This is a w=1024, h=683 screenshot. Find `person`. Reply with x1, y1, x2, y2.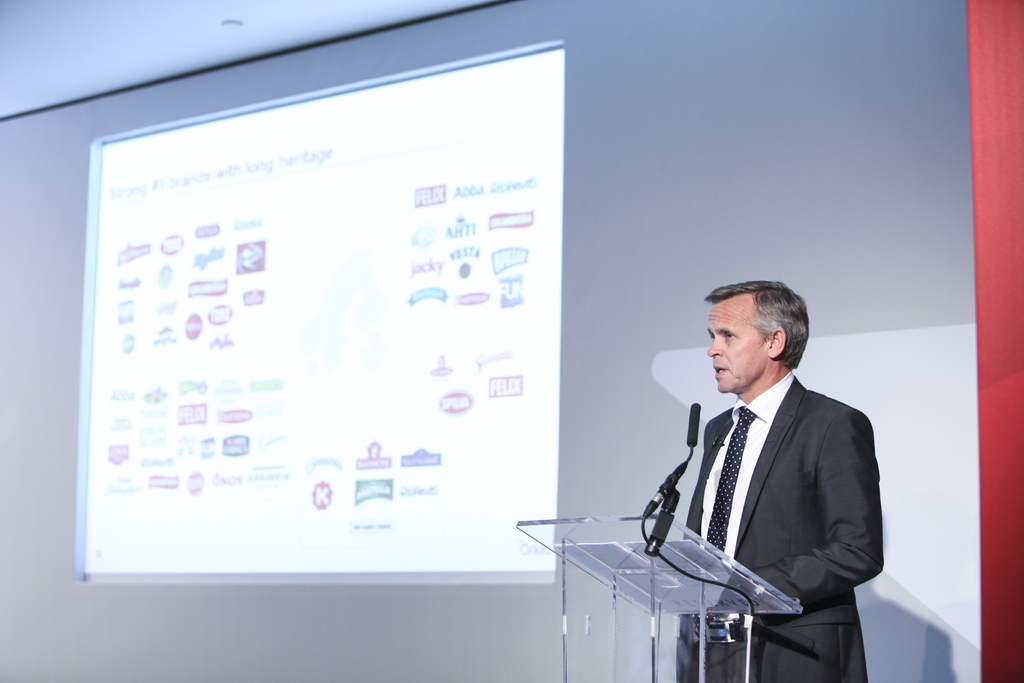
651, 258, 889, 673.
